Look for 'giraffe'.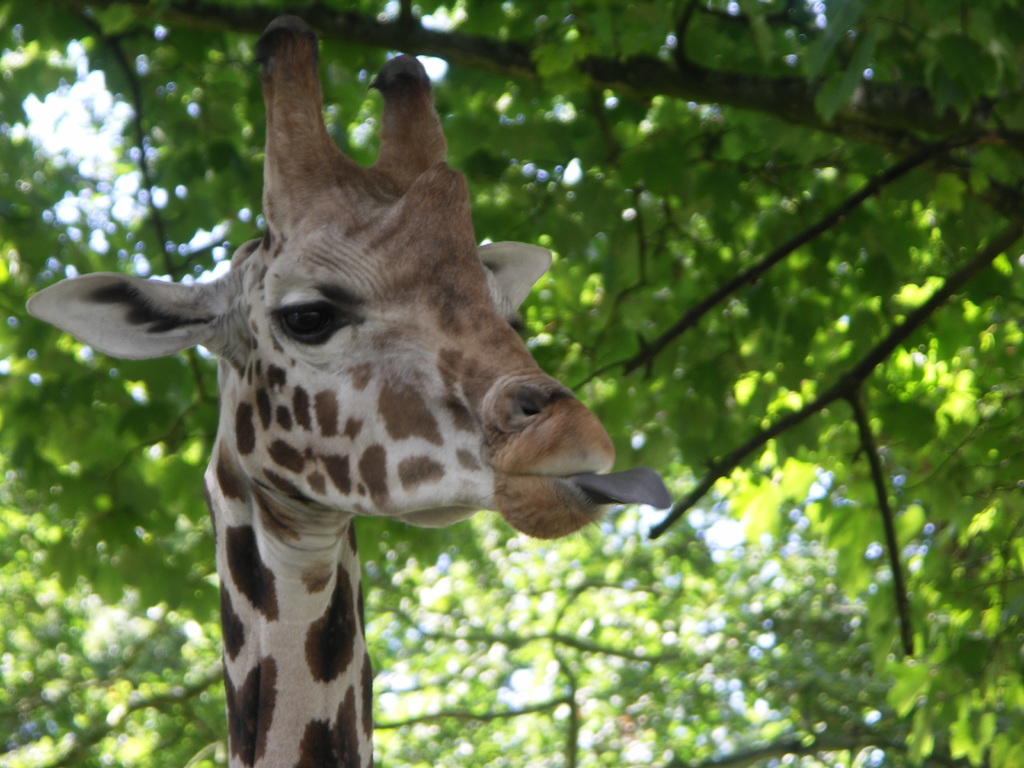
Found: <bbox>34, 44, 675, 761</bbox>.
